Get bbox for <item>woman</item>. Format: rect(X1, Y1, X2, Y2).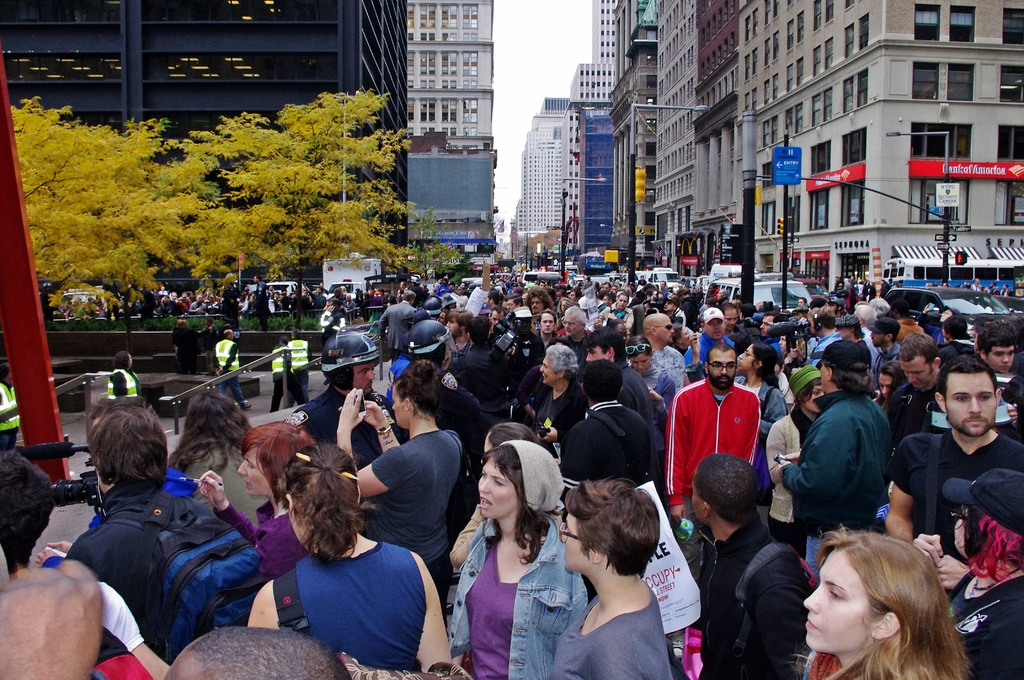
rect(540, 464, 671, 679).
